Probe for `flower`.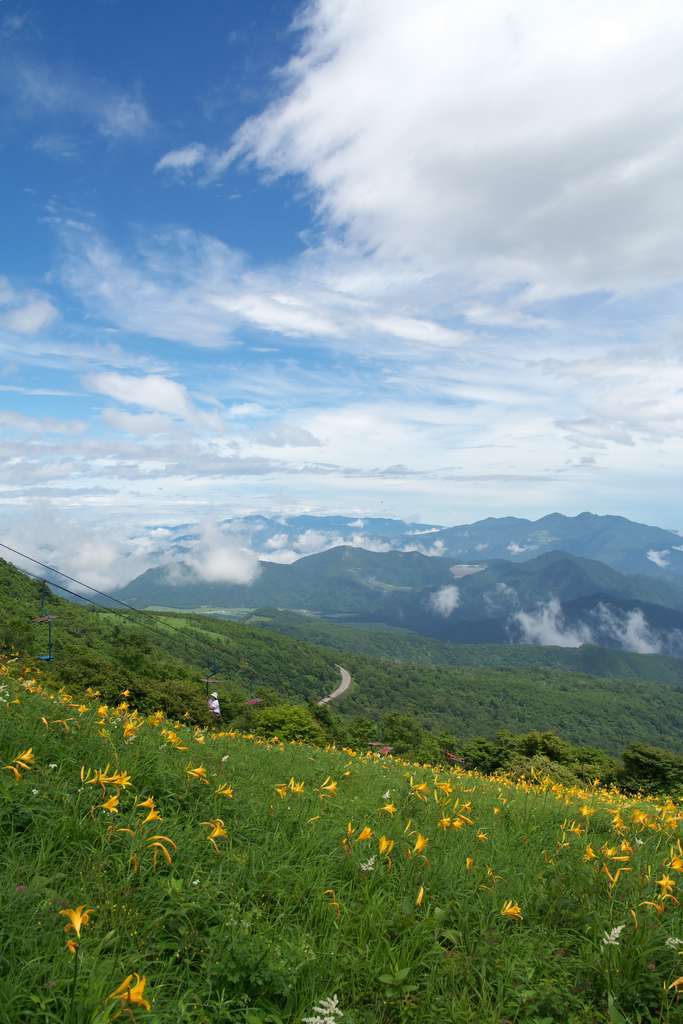
Probe result: crop(380, 803, 401, 812).
